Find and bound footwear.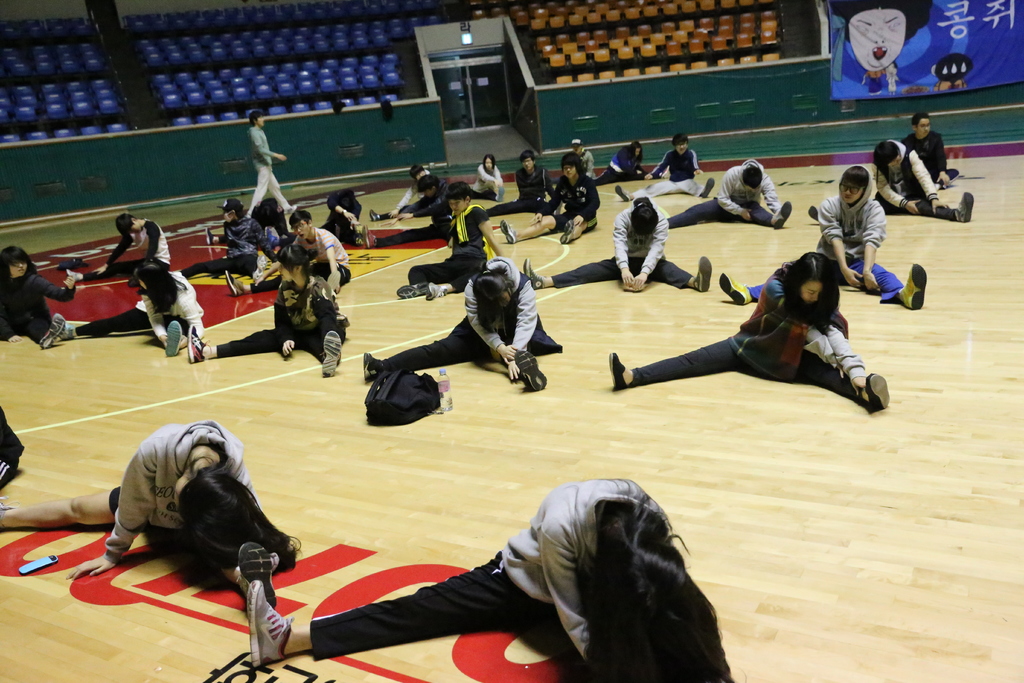
Bound: 952 191 976 223.
